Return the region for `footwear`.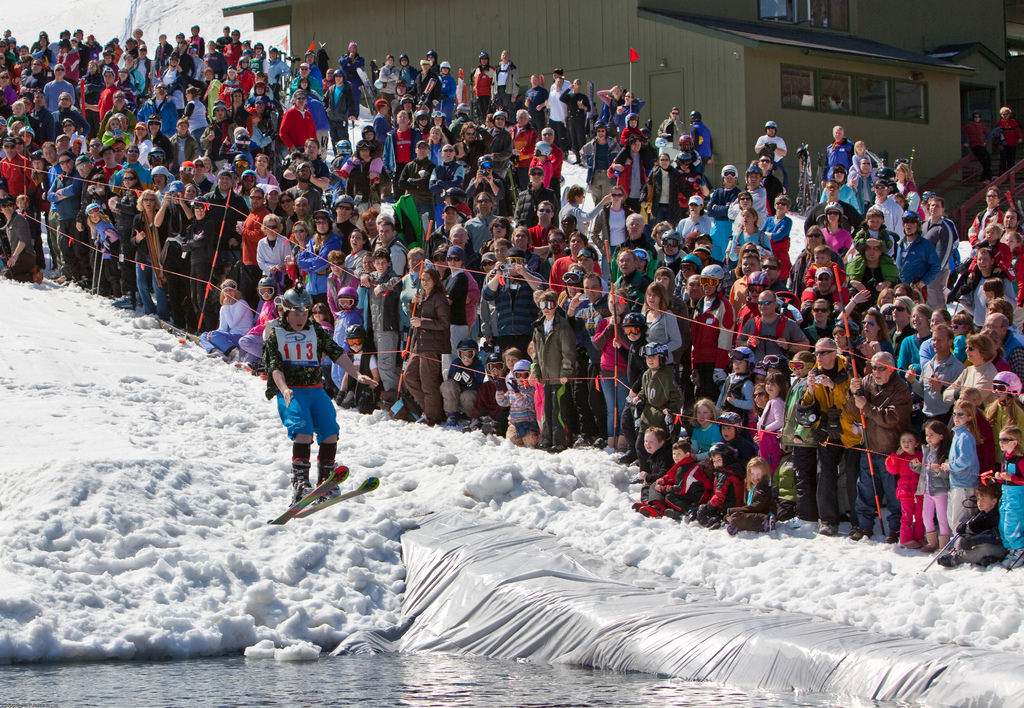
crop(851, 526, 869, 542).
